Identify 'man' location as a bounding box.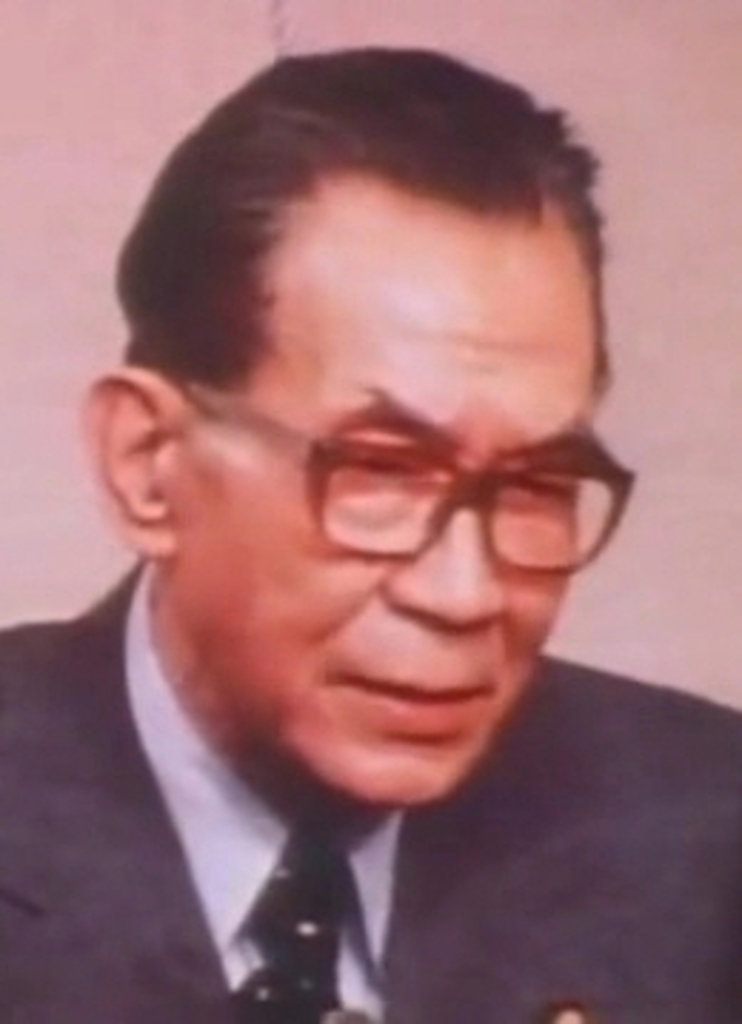
bbox(0, 40, 713, 1018).
